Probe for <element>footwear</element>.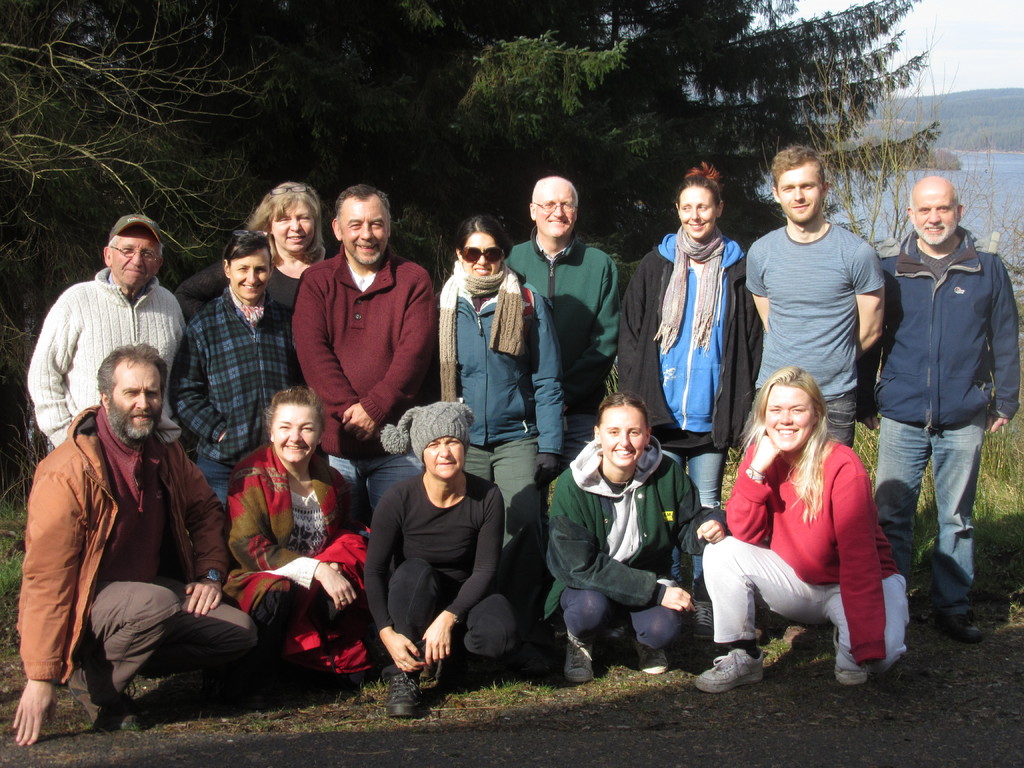
Probe result: [left=690, top=603, right=714, bottom=641].
